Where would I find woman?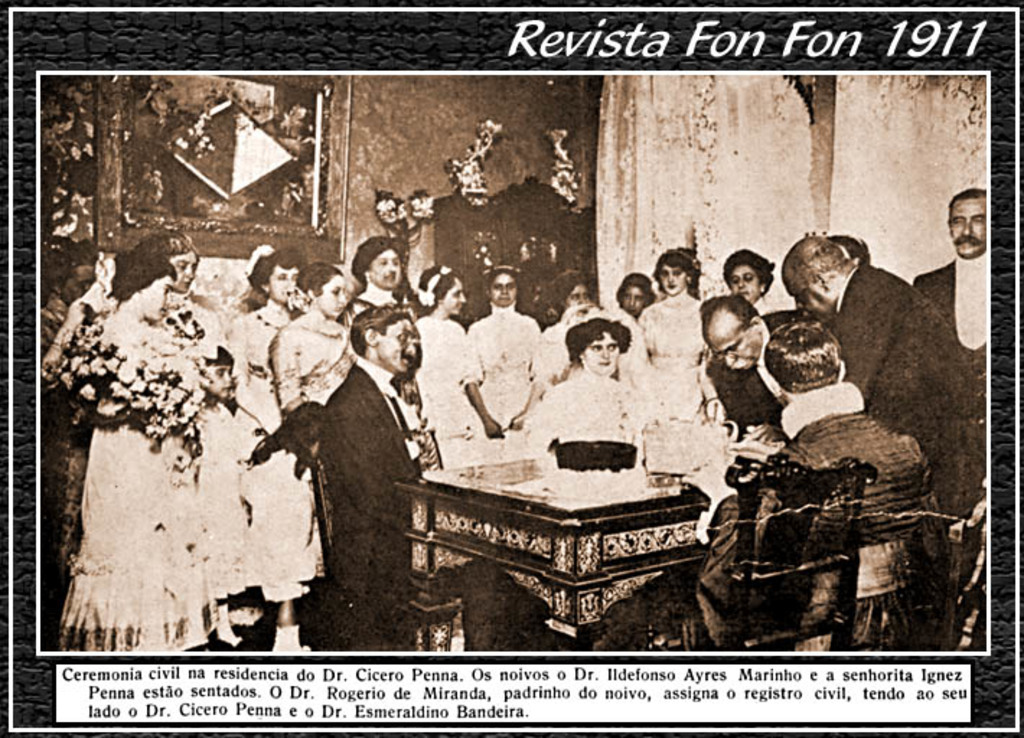
At l=723, t=244, r=774, b=329.
